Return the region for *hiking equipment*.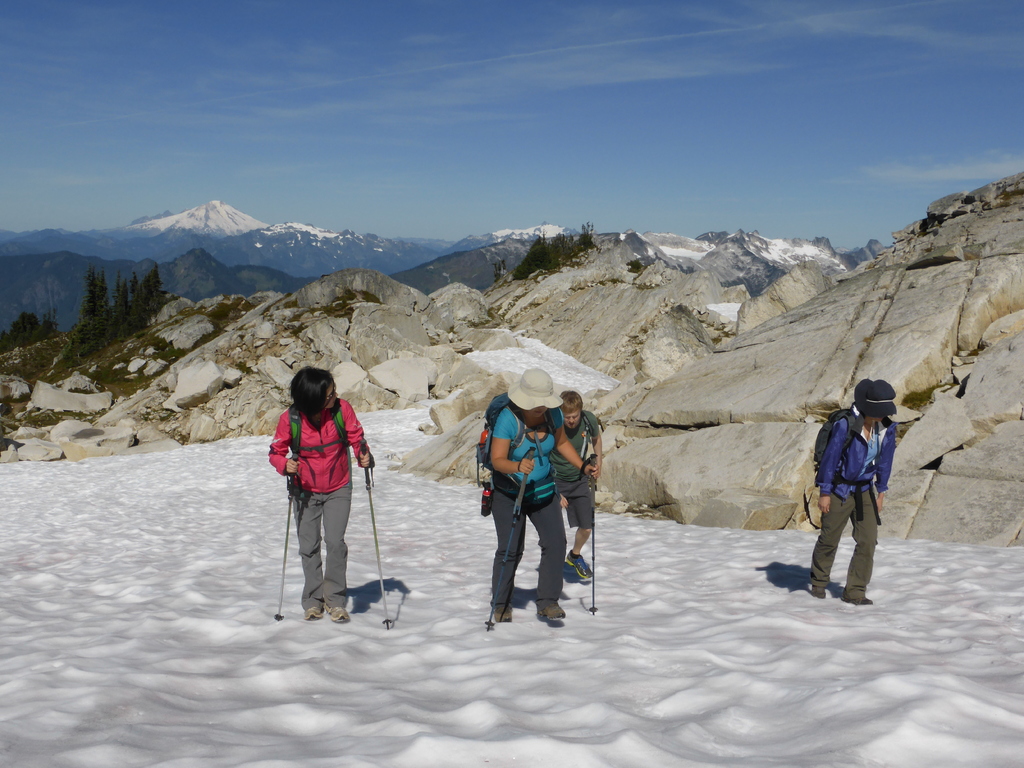
bbox=(285, 406, 351, 499).
